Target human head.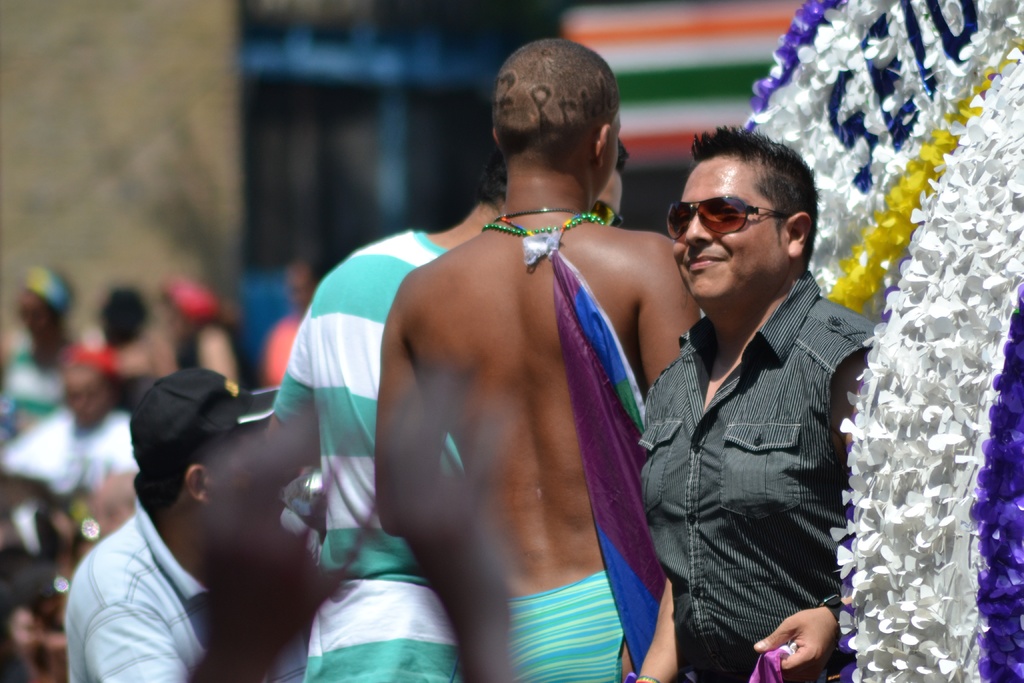
Target region: 289,257,326,315.
